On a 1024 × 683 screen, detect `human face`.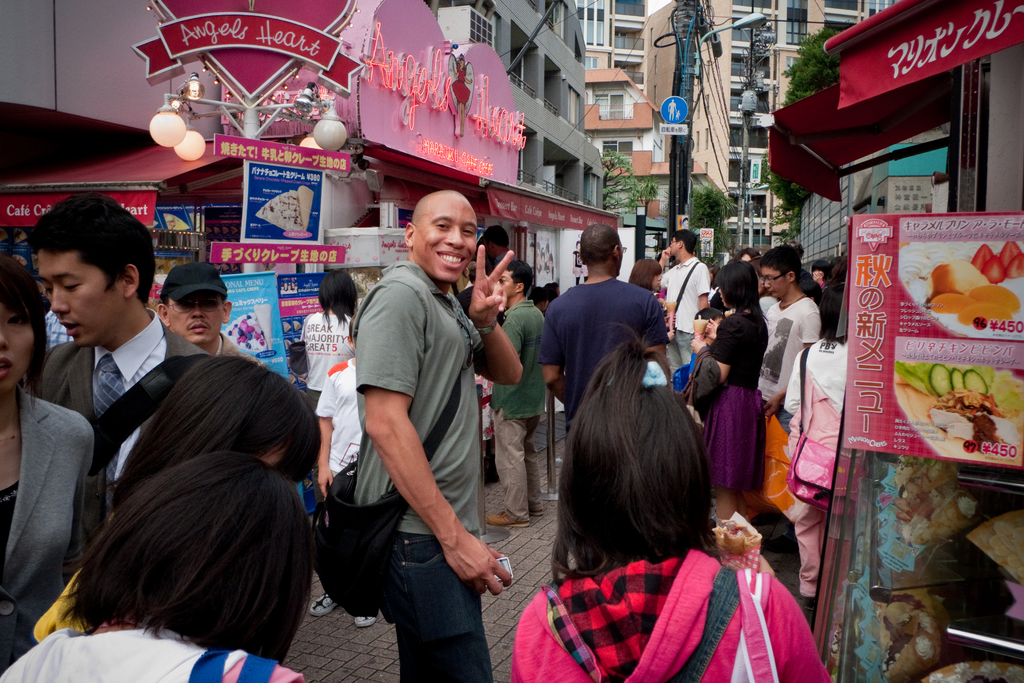
x1=36 y1=250 x2=123 y2=349.
